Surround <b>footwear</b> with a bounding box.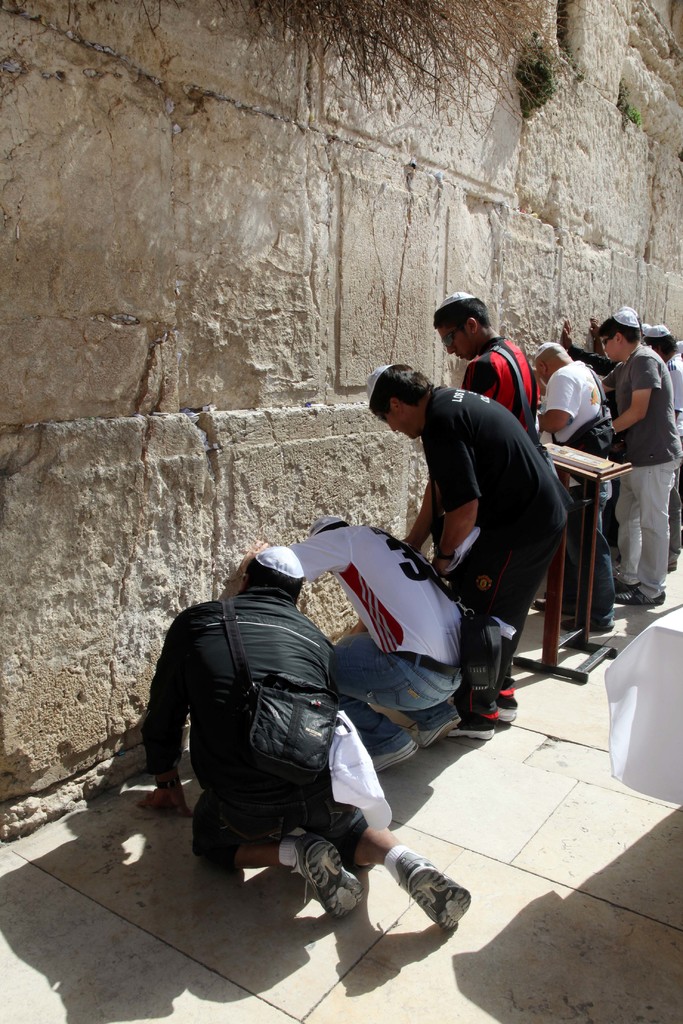
pyautogui.locateOnScreen(611, 577, 638, 600).
